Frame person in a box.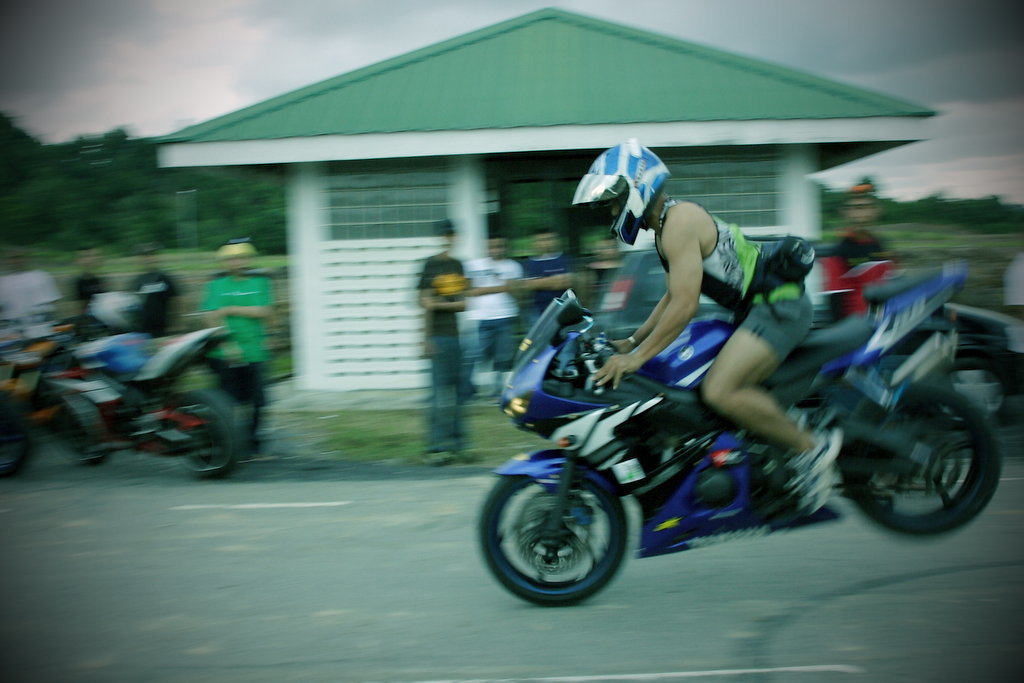
126/243/186/341.
